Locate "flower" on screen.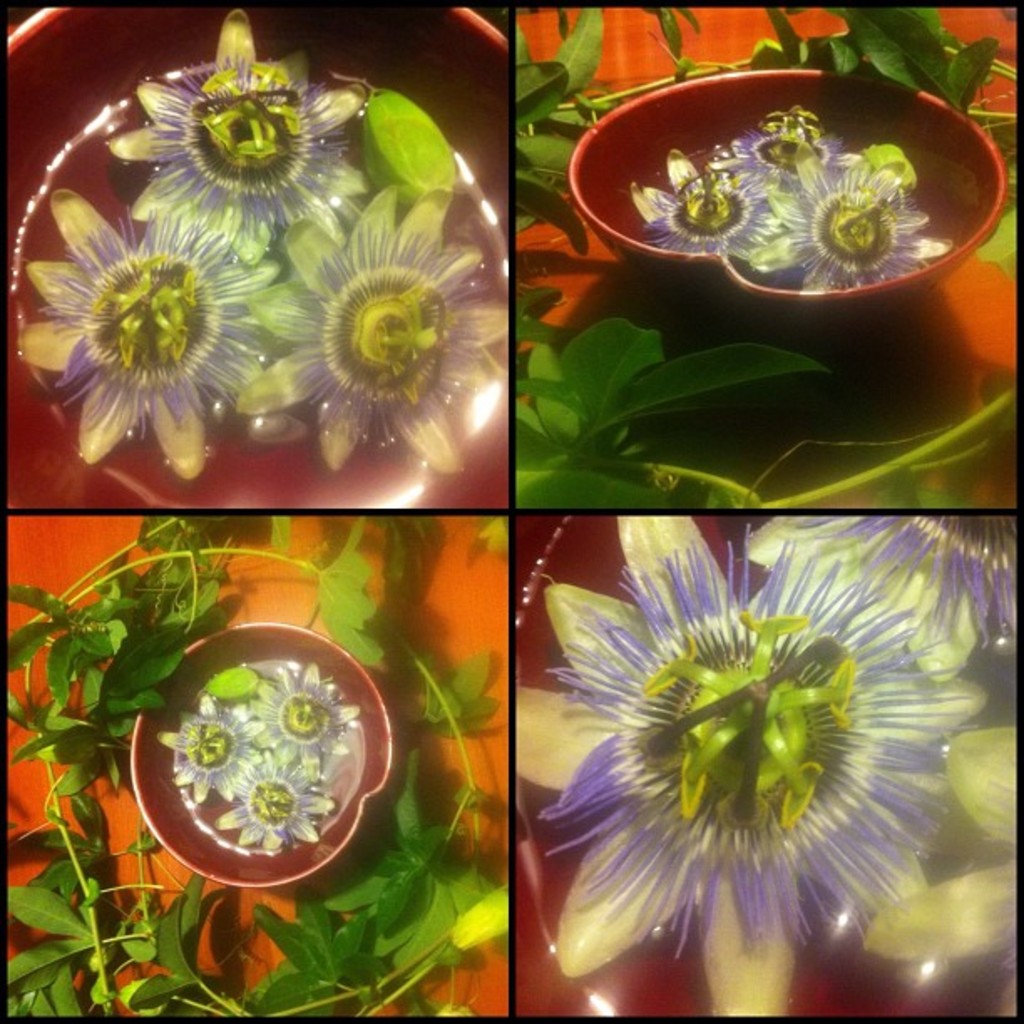
On screen at l=219, t=192, r=520, b=472.
